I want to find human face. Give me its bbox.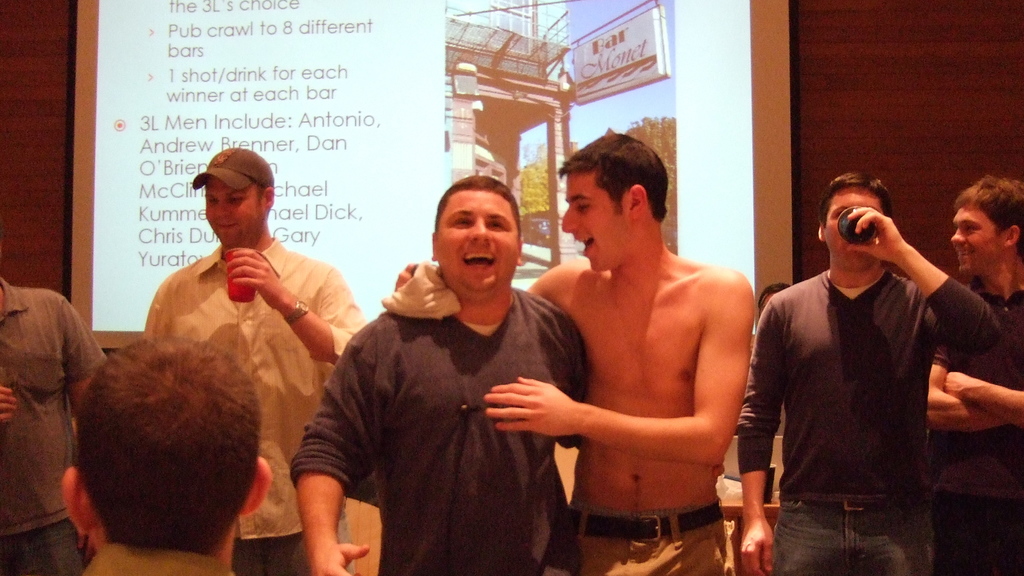
[left=435, top=193, right=519, bottom=298].
